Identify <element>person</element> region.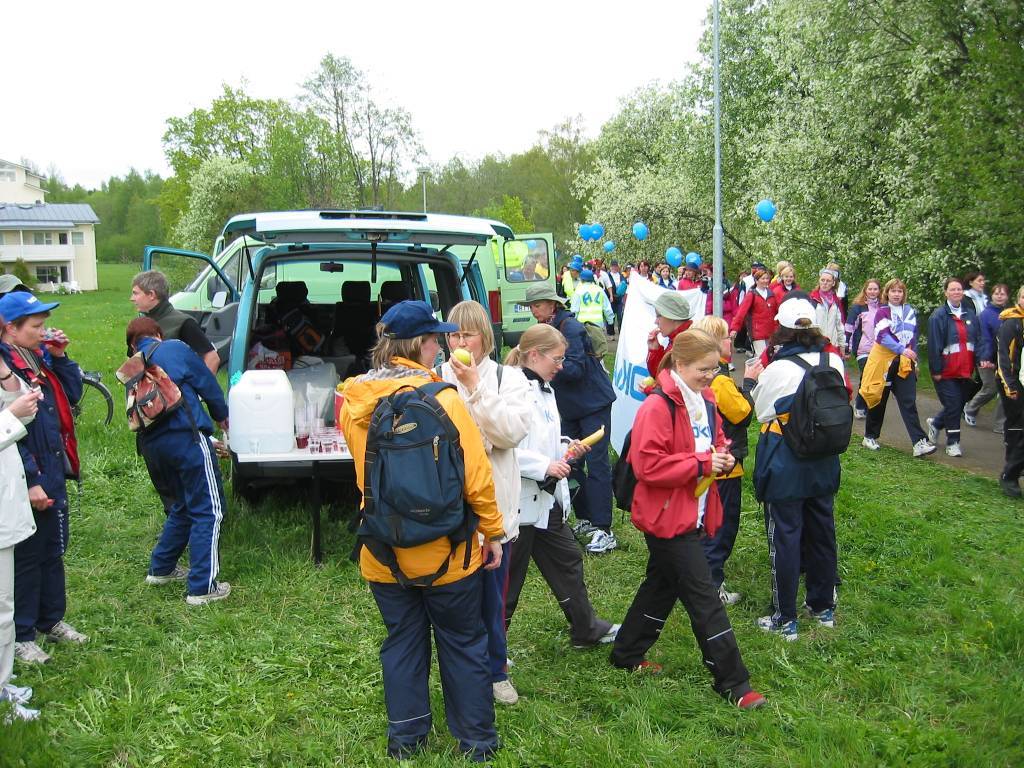
Region: box(926, 276, 981, 459).
